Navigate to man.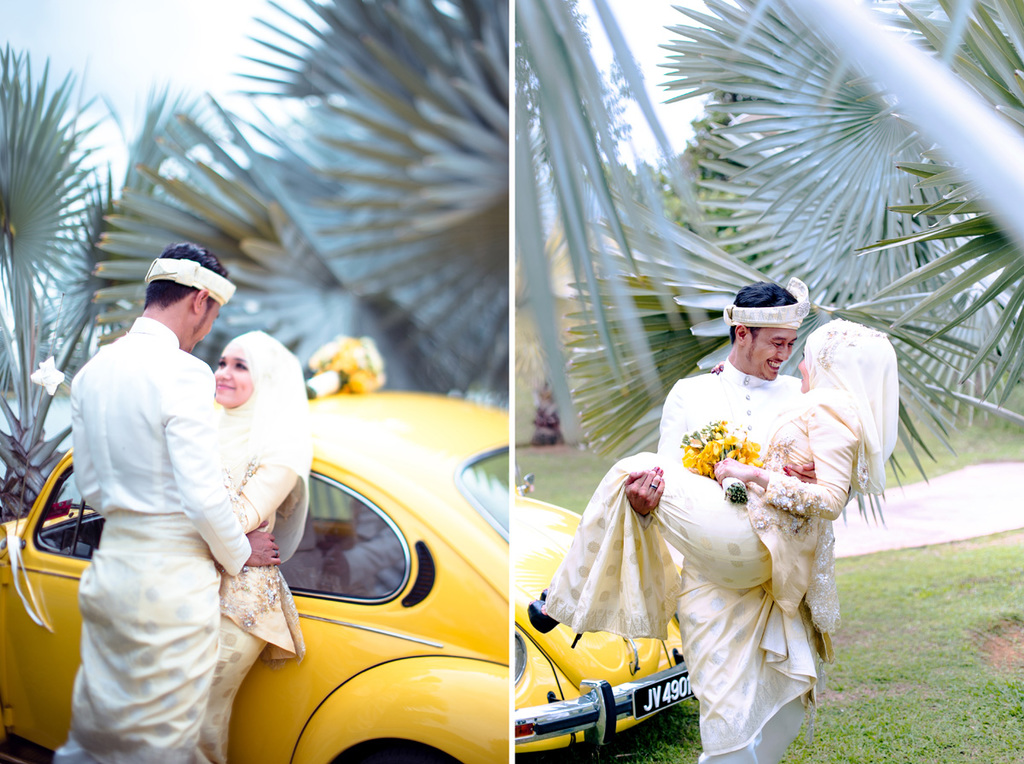
Navigation target: (left=622, top=273, right=839, bottom=763).
